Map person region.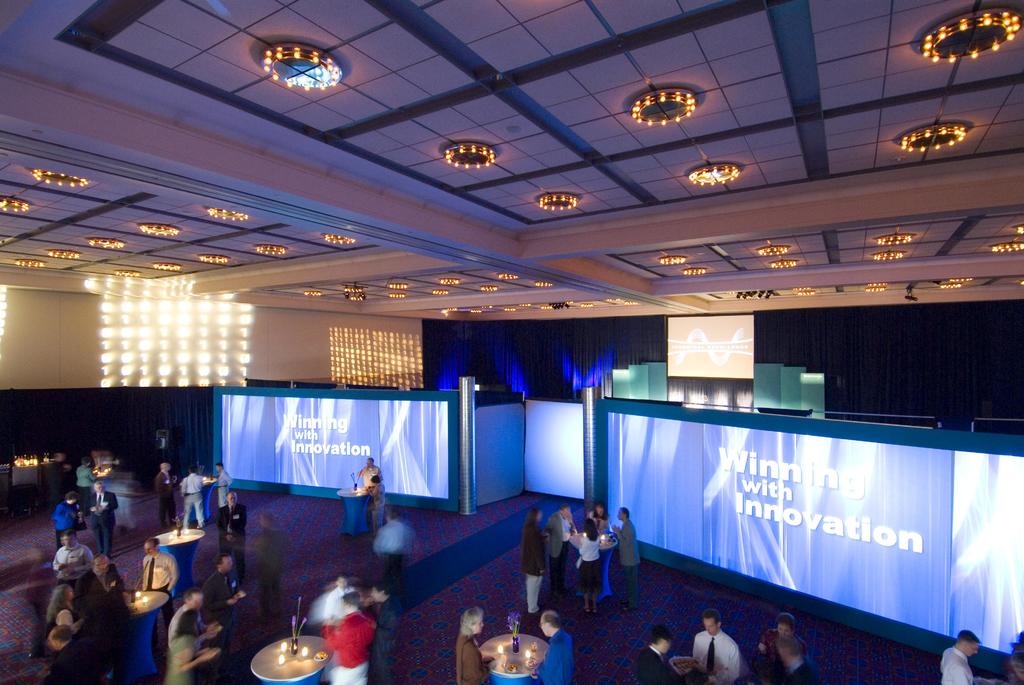
Mapped to <box>755,613,821,684</box>.
